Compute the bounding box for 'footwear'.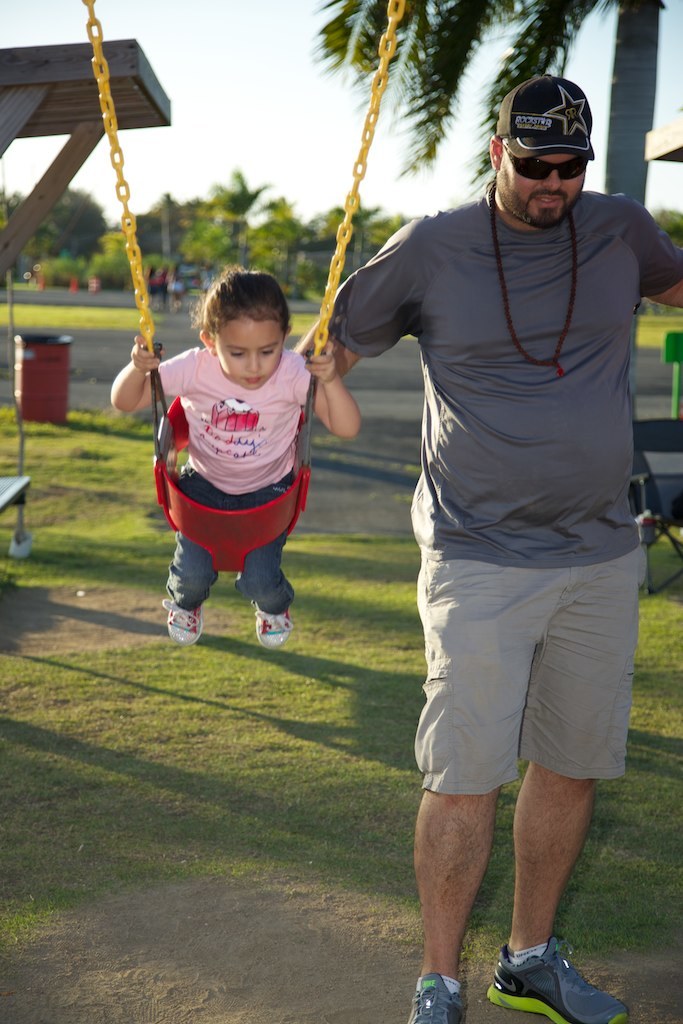
x1=403, y1=969, x2=470, y2=1023.
